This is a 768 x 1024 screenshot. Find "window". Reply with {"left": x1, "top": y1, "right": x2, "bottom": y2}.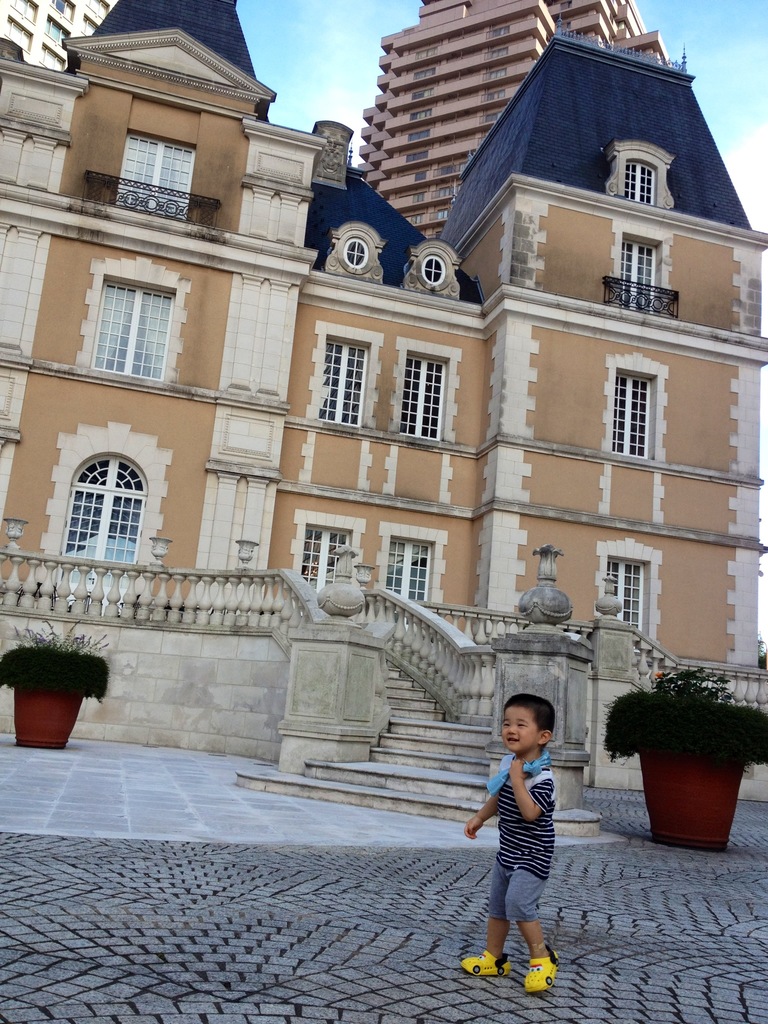
{"left": 345, "top": 233, "right": 371, "bottom": 265}.
